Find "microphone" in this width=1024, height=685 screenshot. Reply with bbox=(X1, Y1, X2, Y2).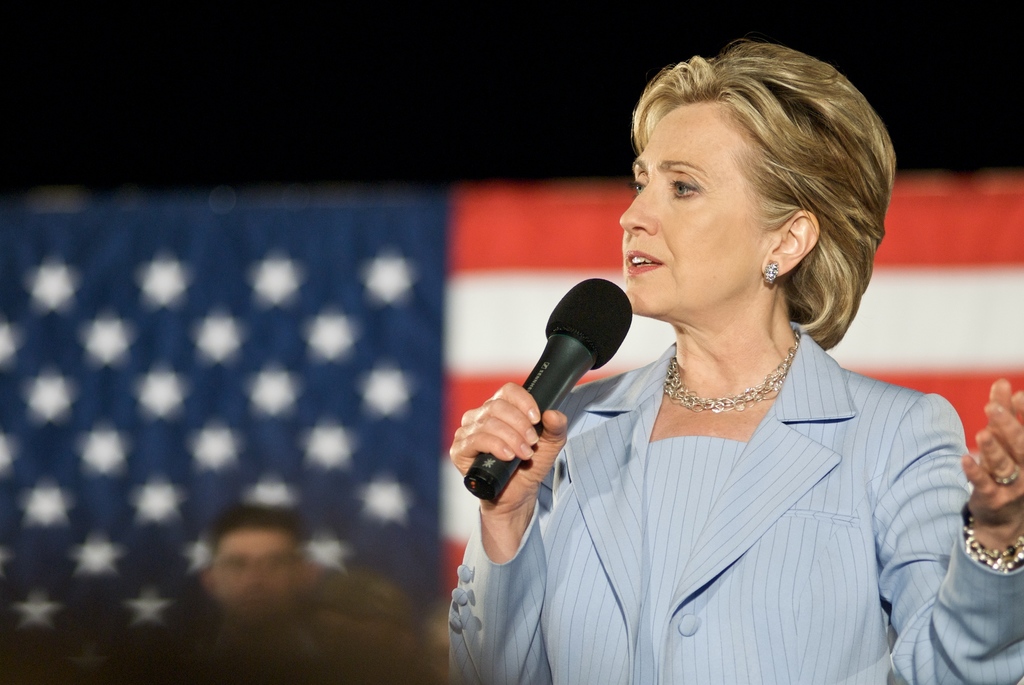
bbox=(474, 274, 640, 507).
